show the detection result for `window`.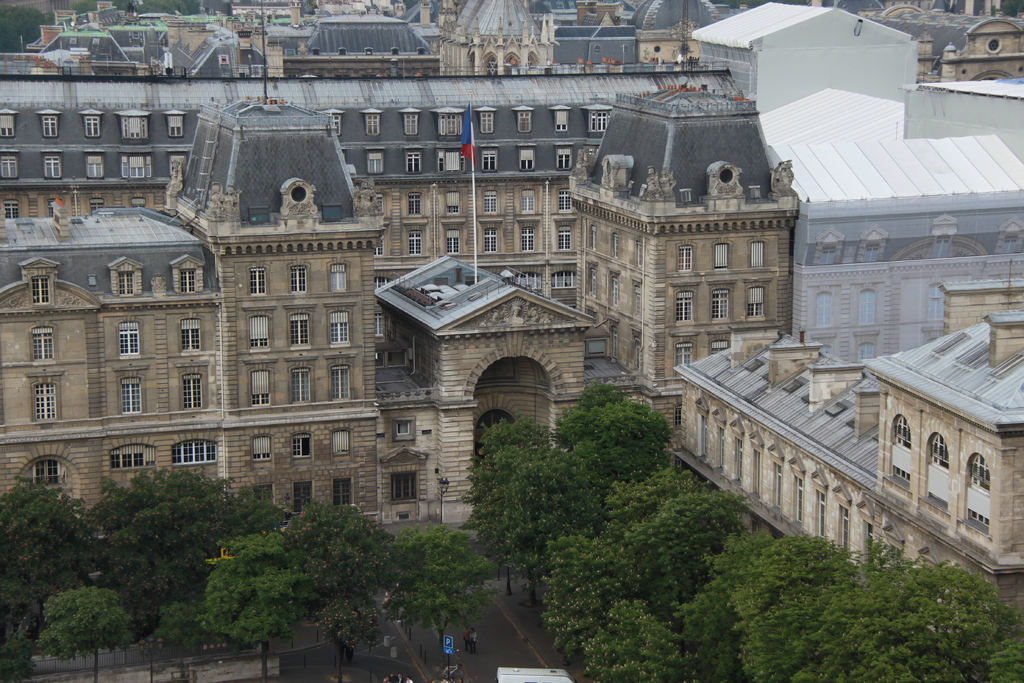
<box>886,416,911,480</box>.
